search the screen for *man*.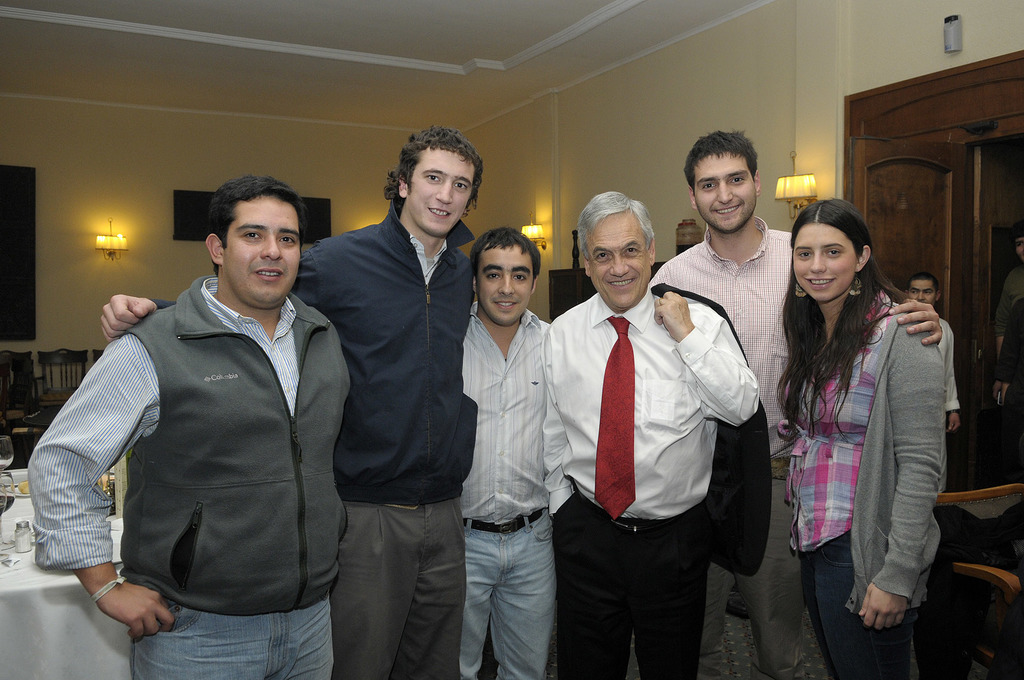
Found at [left=452, top=220, right=544, bottom=679].
